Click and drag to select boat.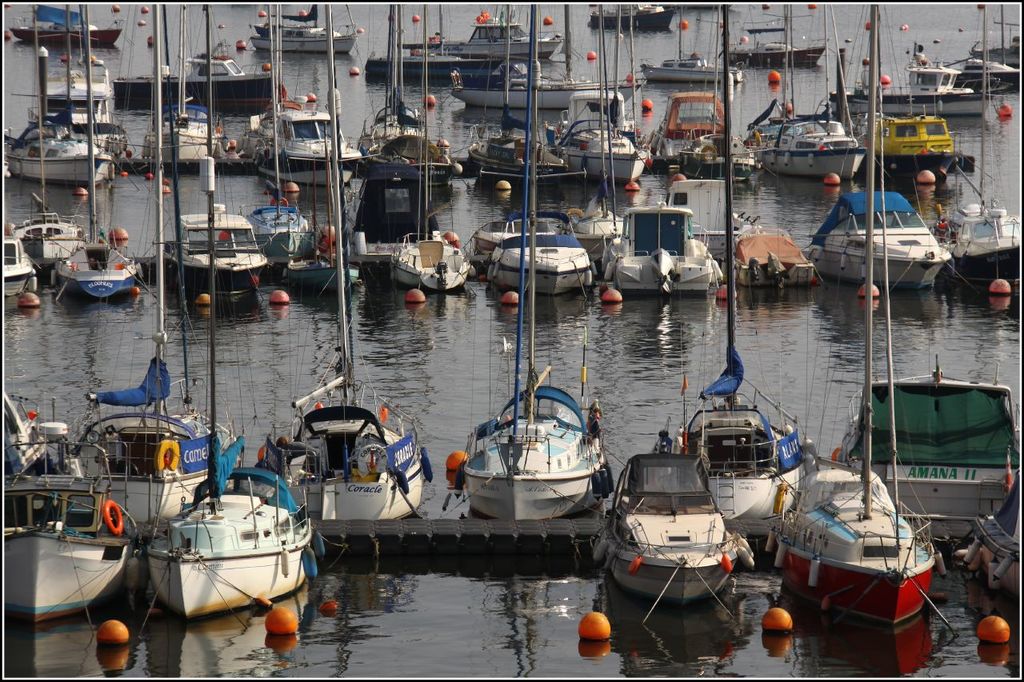
Selection: <region>285, 0, 431, 524</region>.
